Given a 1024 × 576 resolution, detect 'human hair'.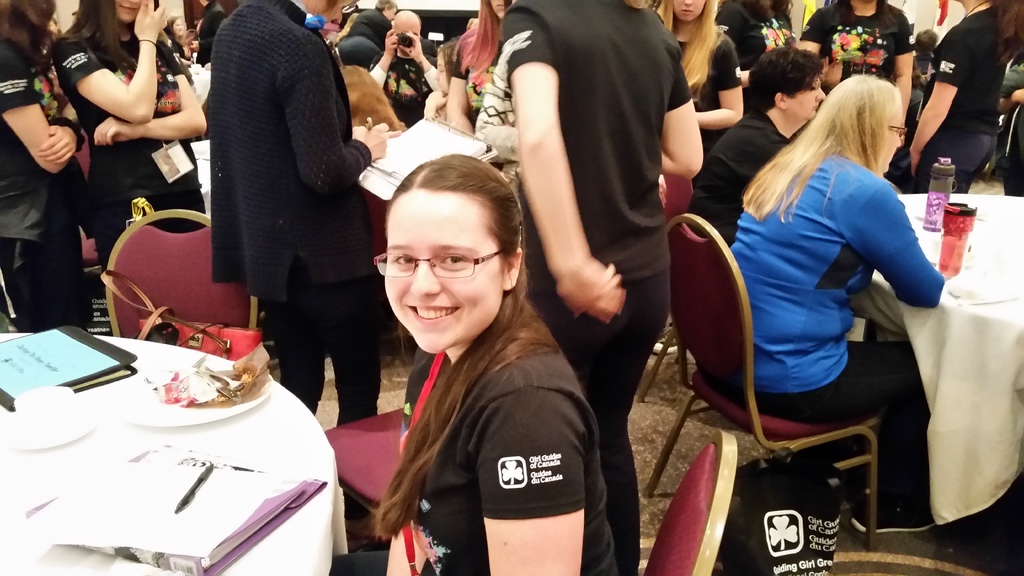
(left=58, top=0, right=154, bottom=72).
